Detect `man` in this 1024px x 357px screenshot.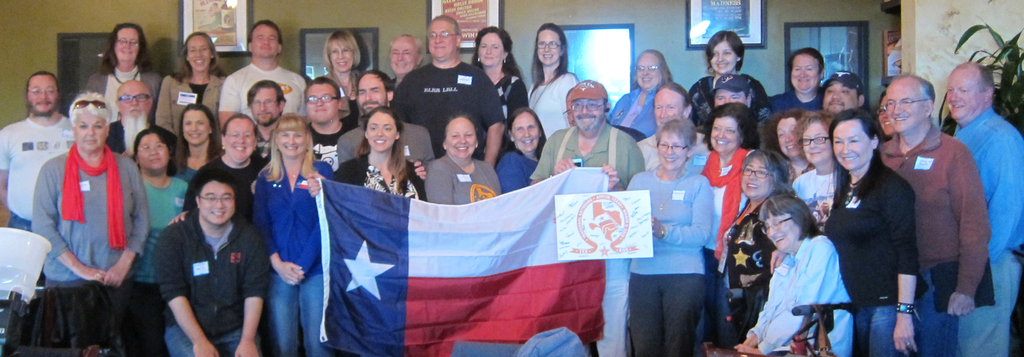
Detection: (527, 78, 647, 356).
